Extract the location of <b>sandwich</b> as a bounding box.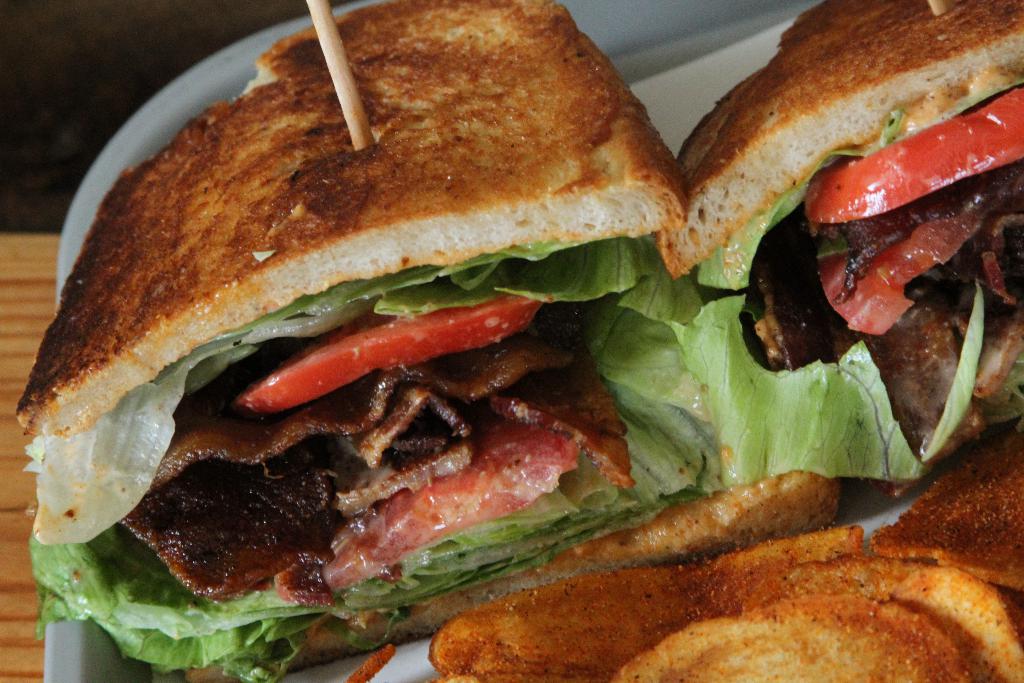
bbox(676, 0, 1023, 473).
